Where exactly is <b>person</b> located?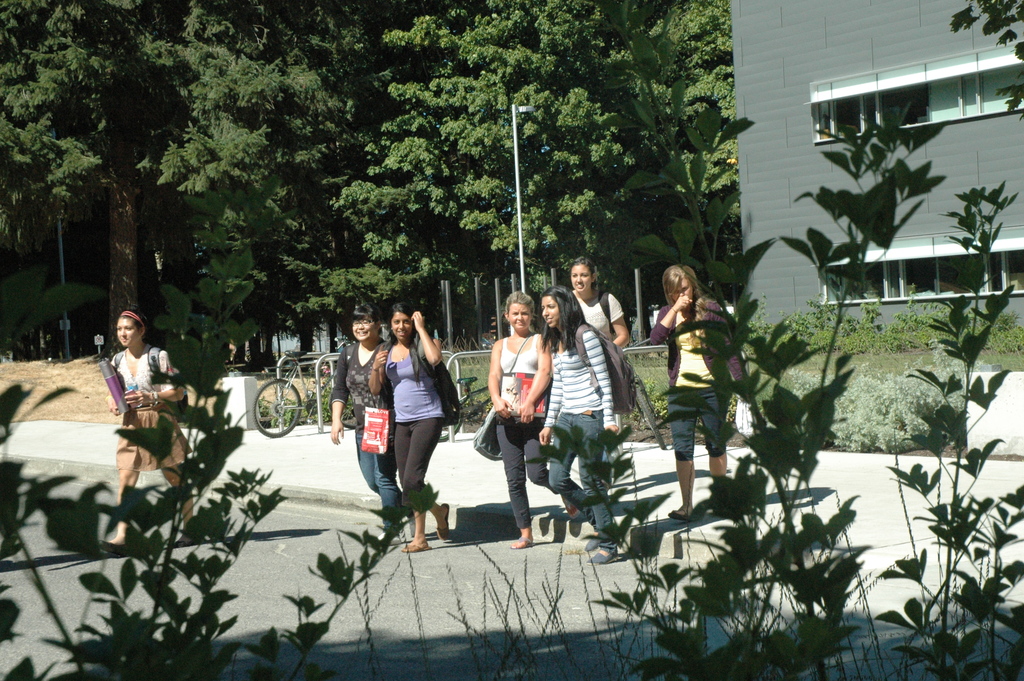
Its bounding box is pyautogui.locateOnScreen(568, 256, 632, 347).
